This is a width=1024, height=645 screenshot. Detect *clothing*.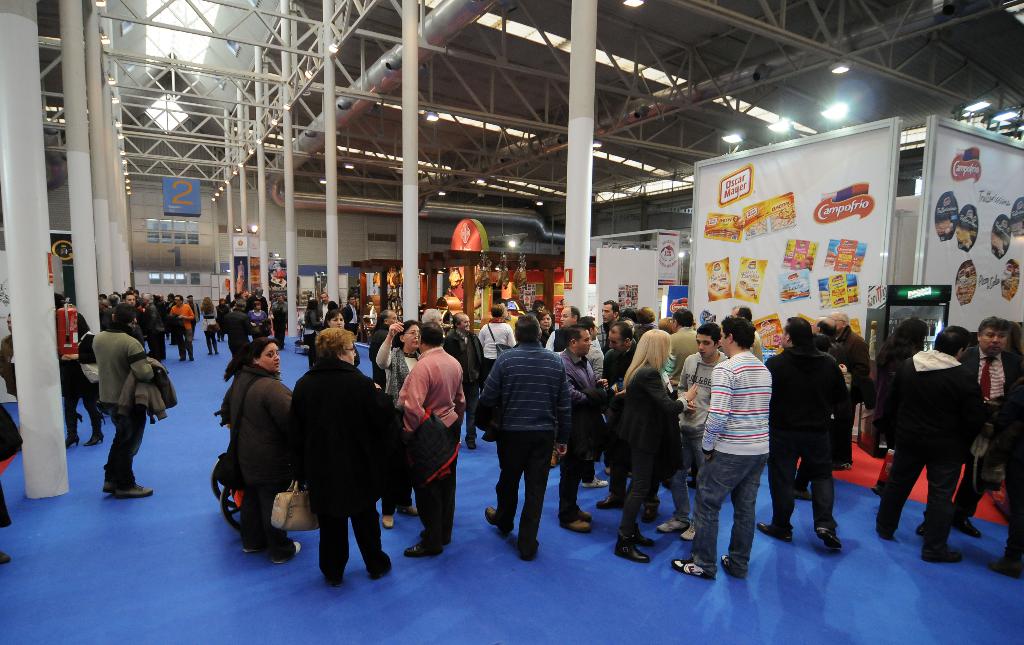
700:349:772:576.
